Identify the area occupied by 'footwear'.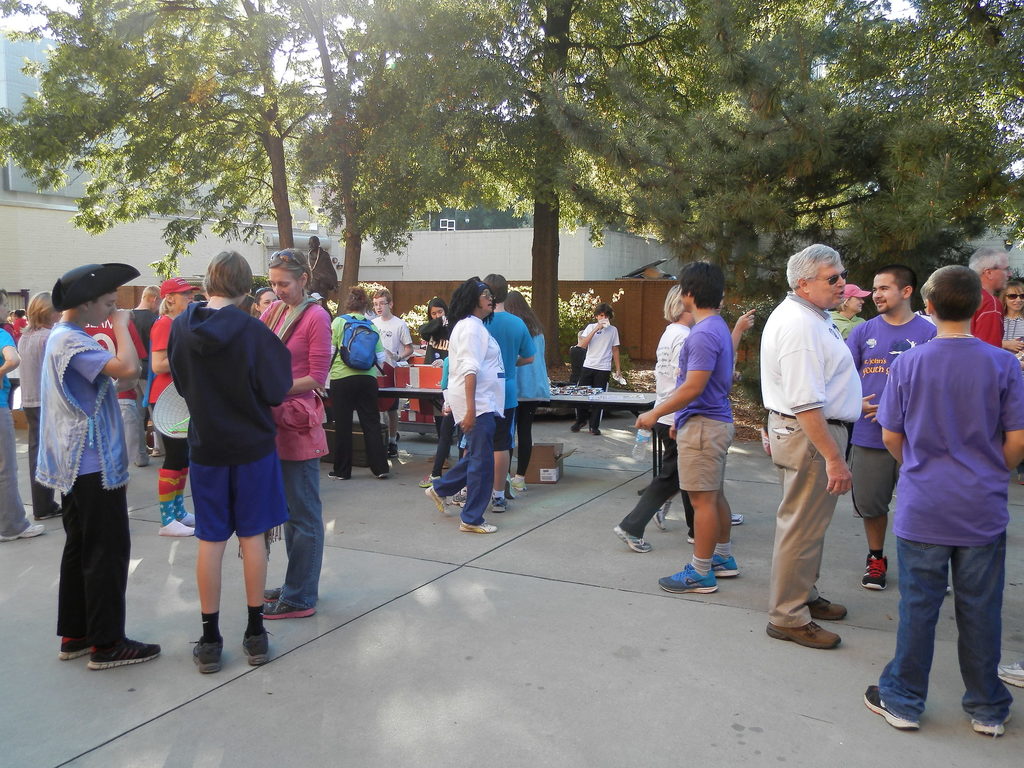
Area: <region>991, 662, 1023, 688</region>.
